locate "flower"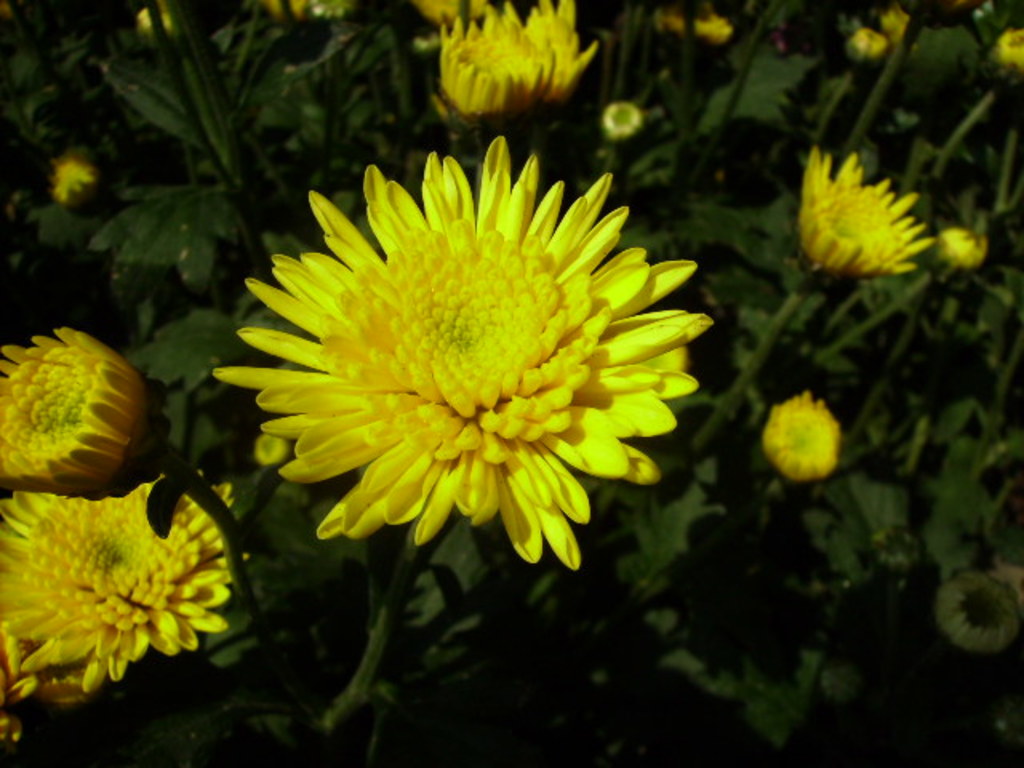
select_region(600, 101, 646, 142)
